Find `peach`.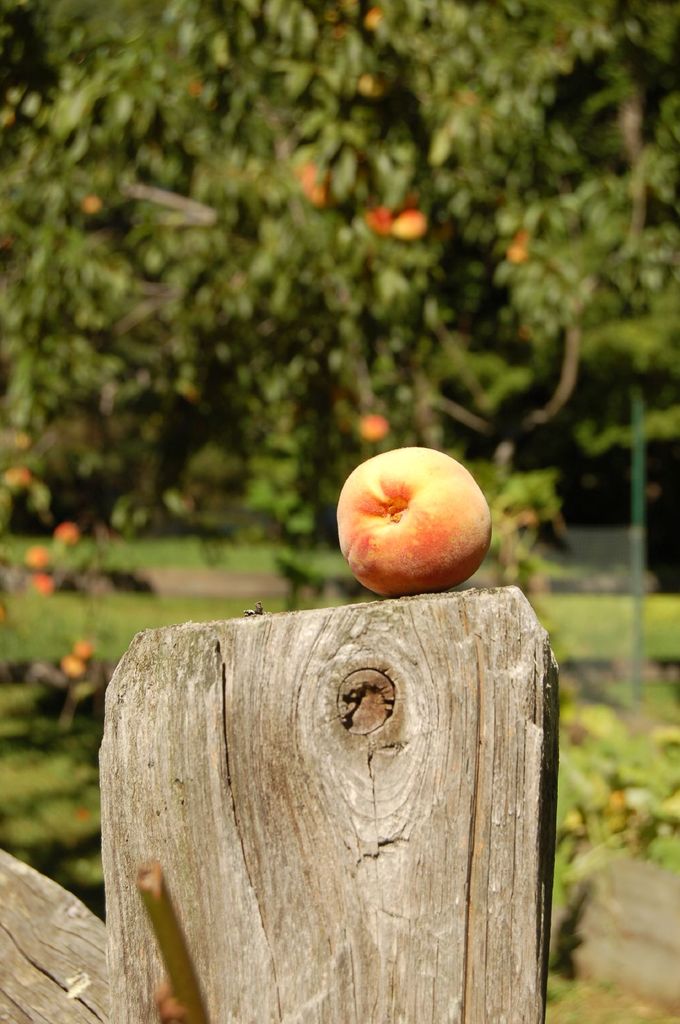
(23, 543, 51, 567).
